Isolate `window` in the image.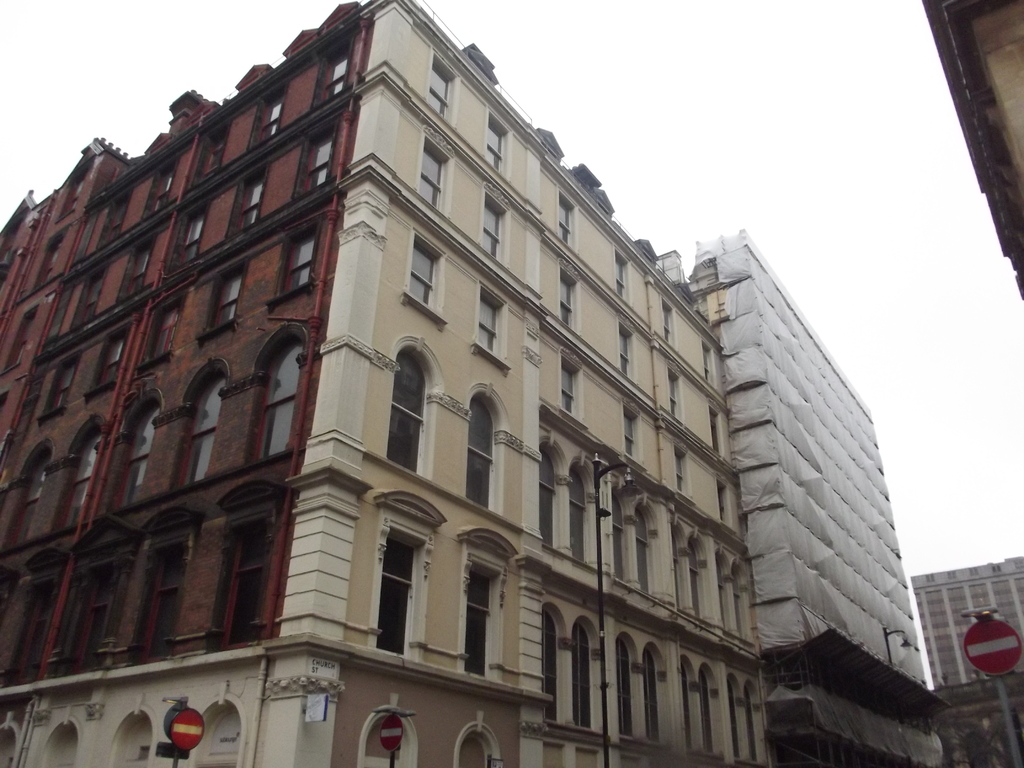
Isolated region: <region>623, 512, 647, 593</region>.
